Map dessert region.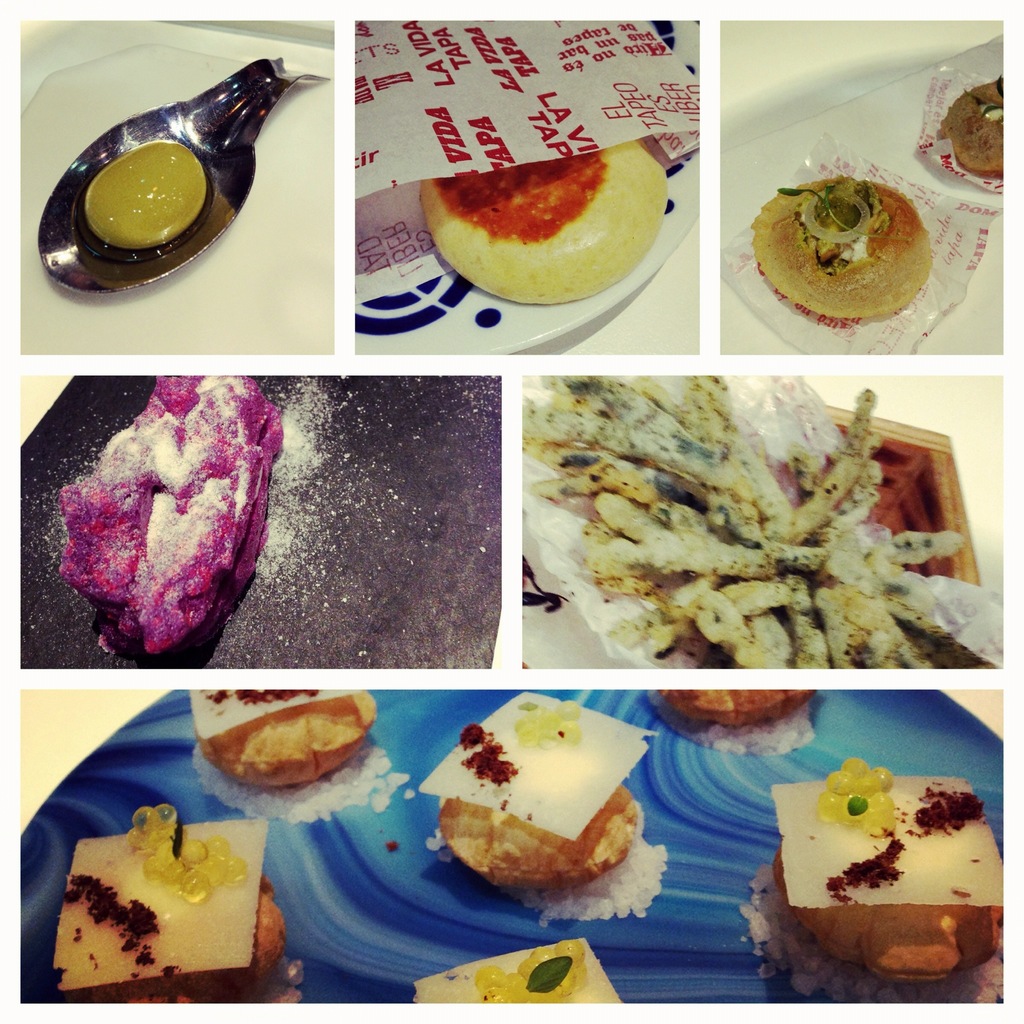
Mapped to {"left": 57, "top": 820, "right": 284, "bottom": 991}.
